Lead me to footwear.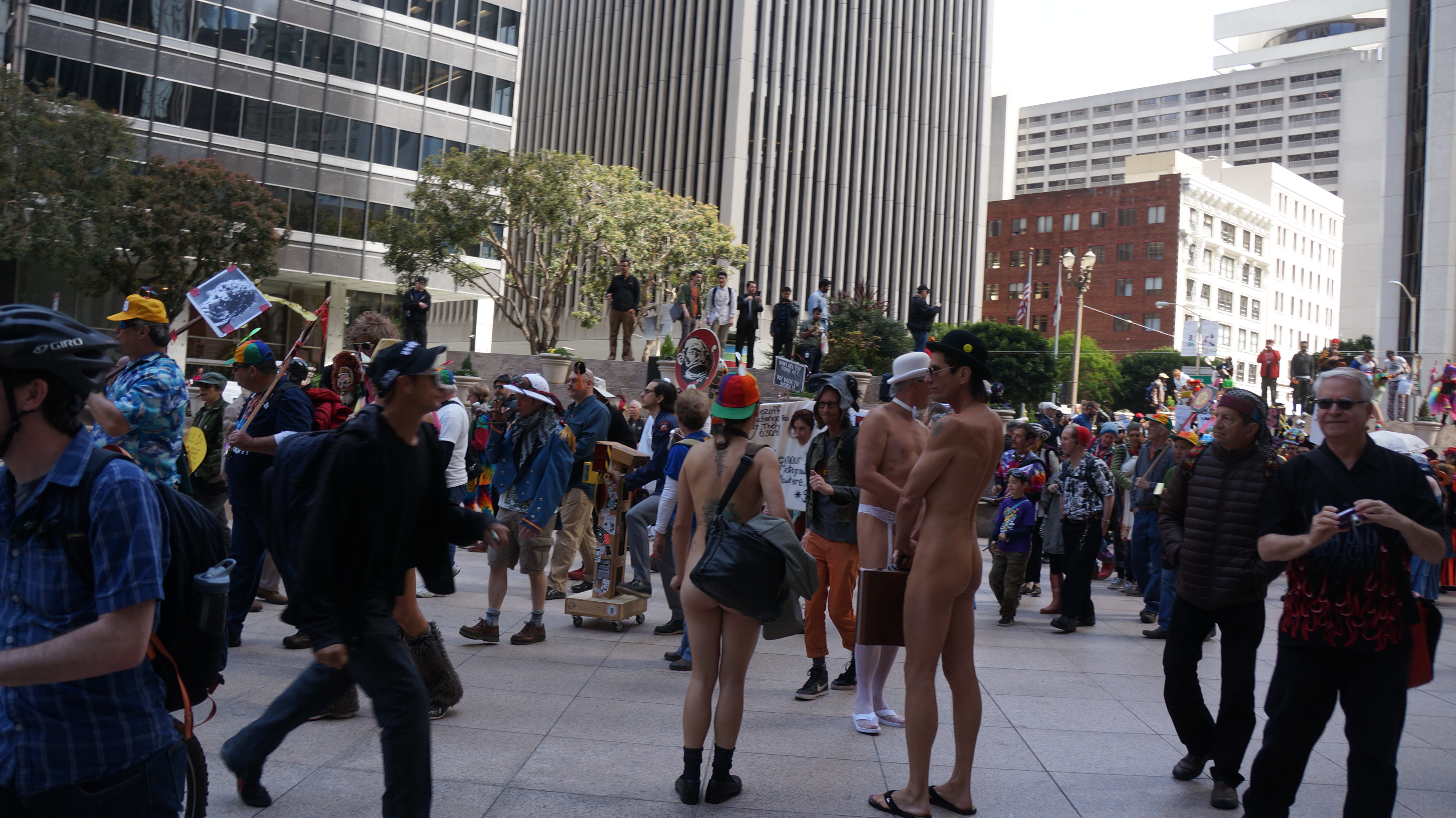
Lead to 198,194,205,199.
